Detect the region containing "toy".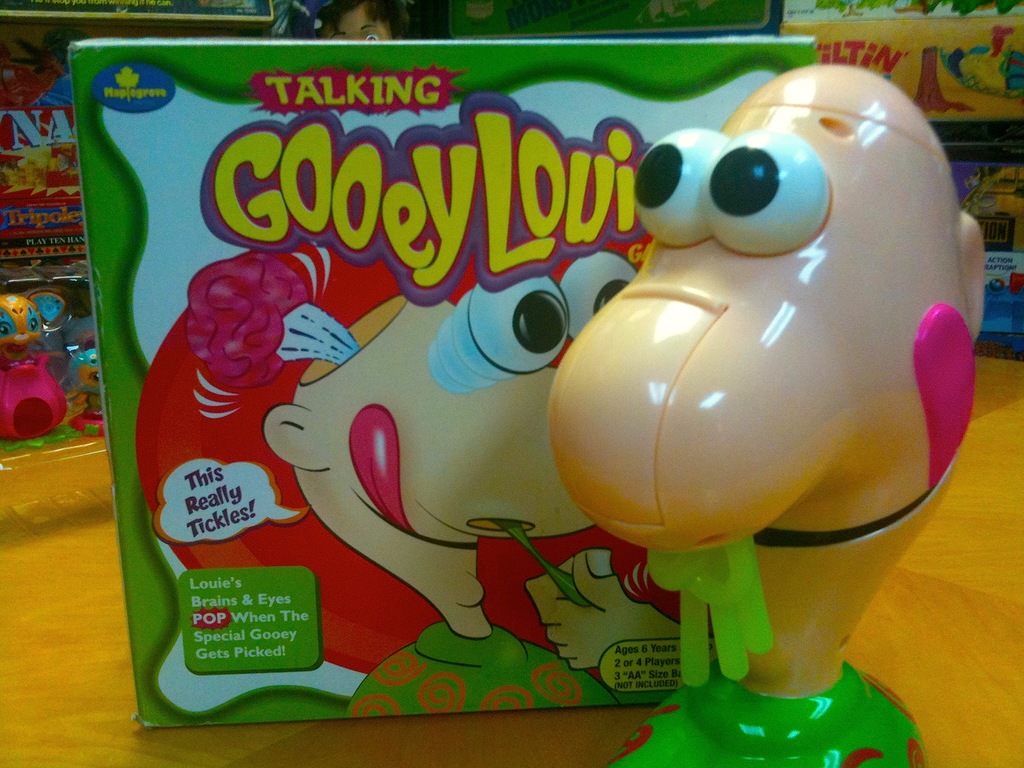
(525,38,1023,767).
